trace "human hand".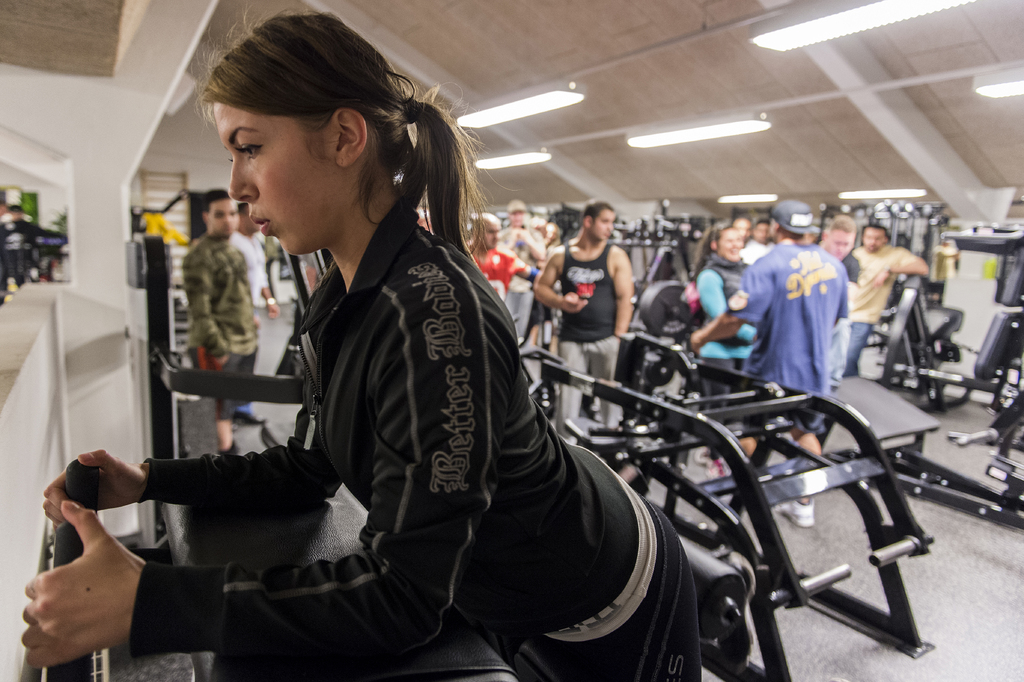
Traced to [left=218, top=353, right=229, bottom=369].
